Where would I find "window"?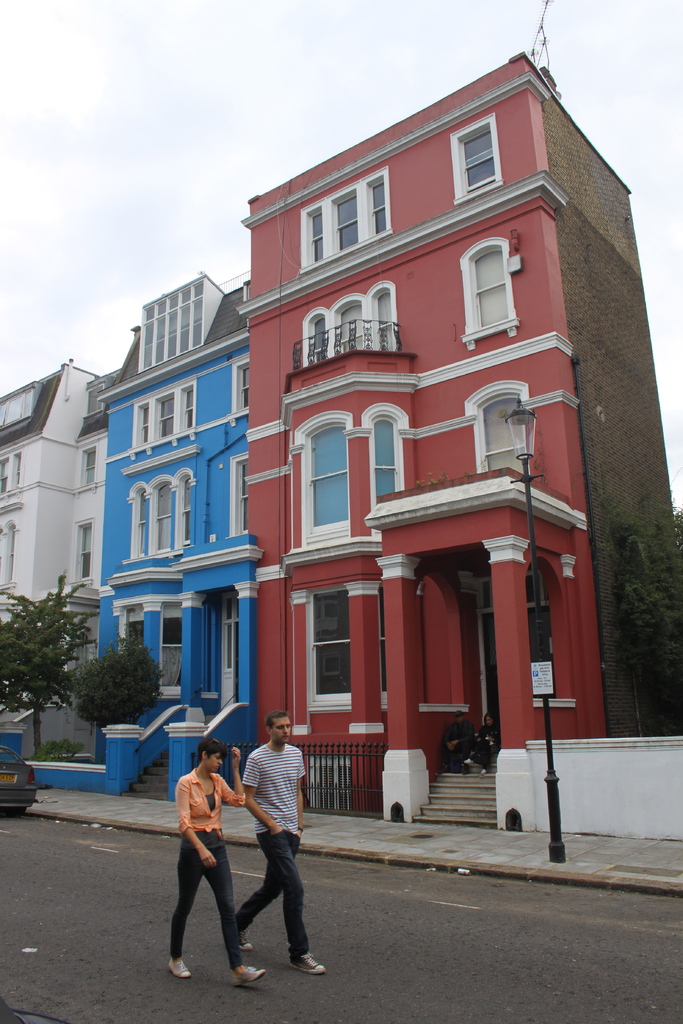
At <box>302,420,351,532</box>.
